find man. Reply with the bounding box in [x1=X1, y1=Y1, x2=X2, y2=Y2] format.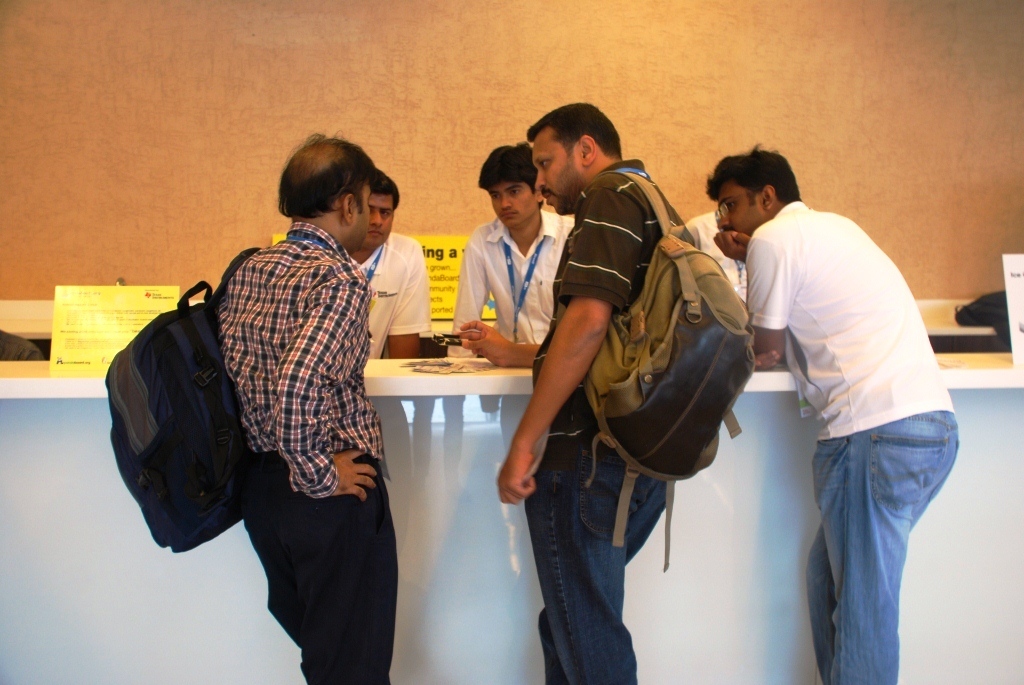
[x1=684, y1=206, x2=748, y2=314].
